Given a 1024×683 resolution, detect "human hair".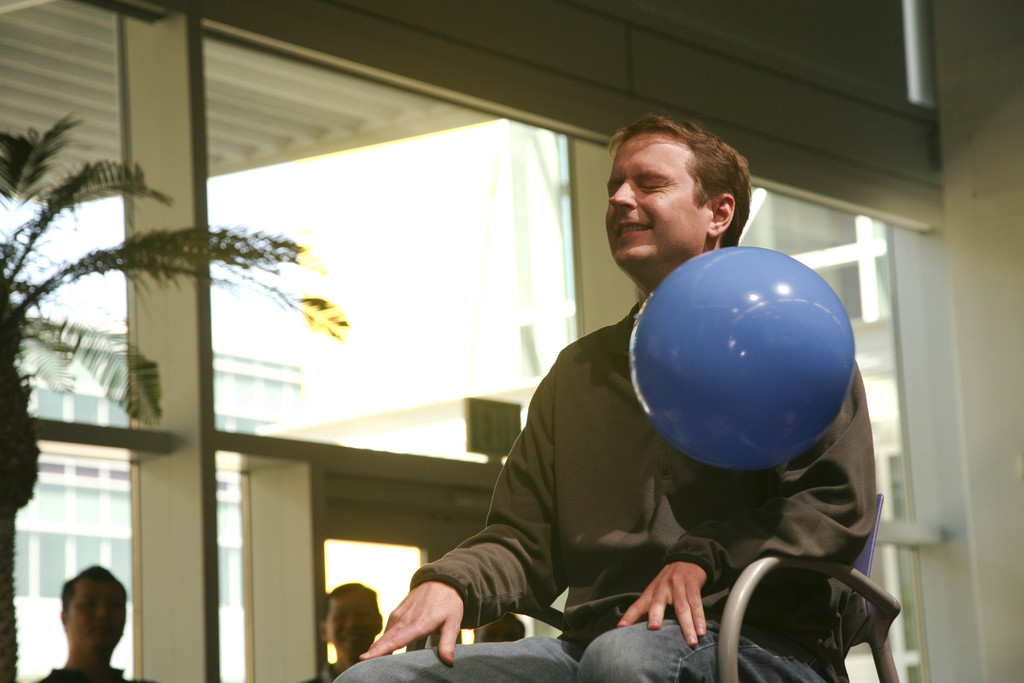
x1=321, y1=582, x2=383, y2=624.
